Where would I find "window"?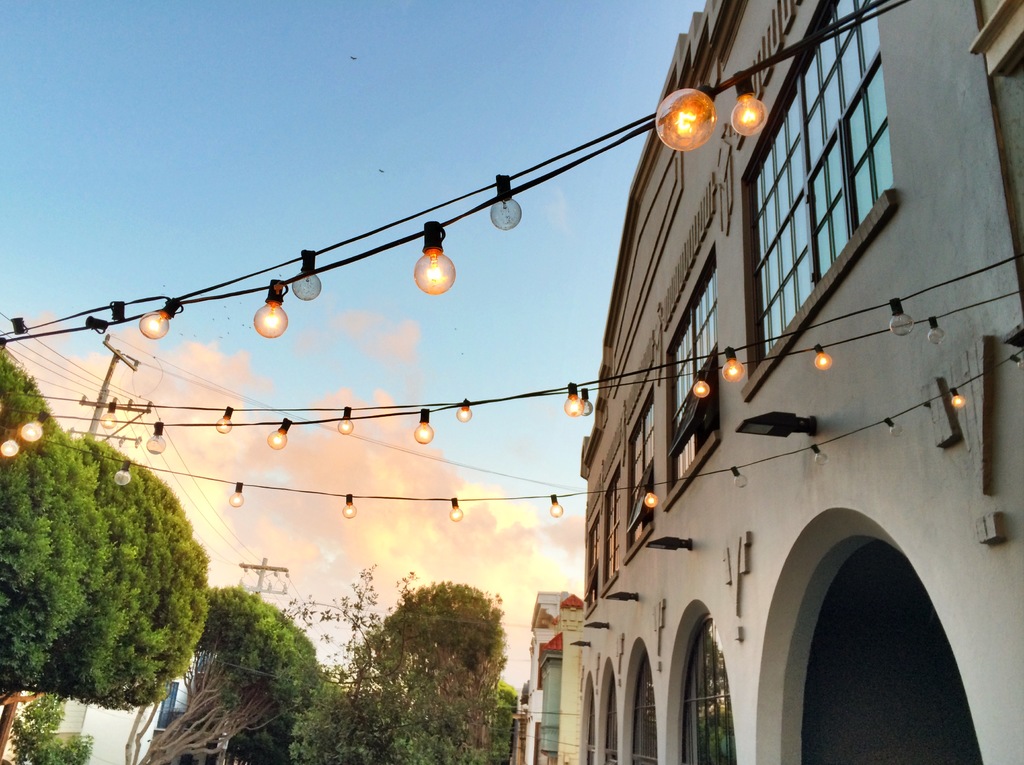
At select_region(611, 478, 622, 585).
